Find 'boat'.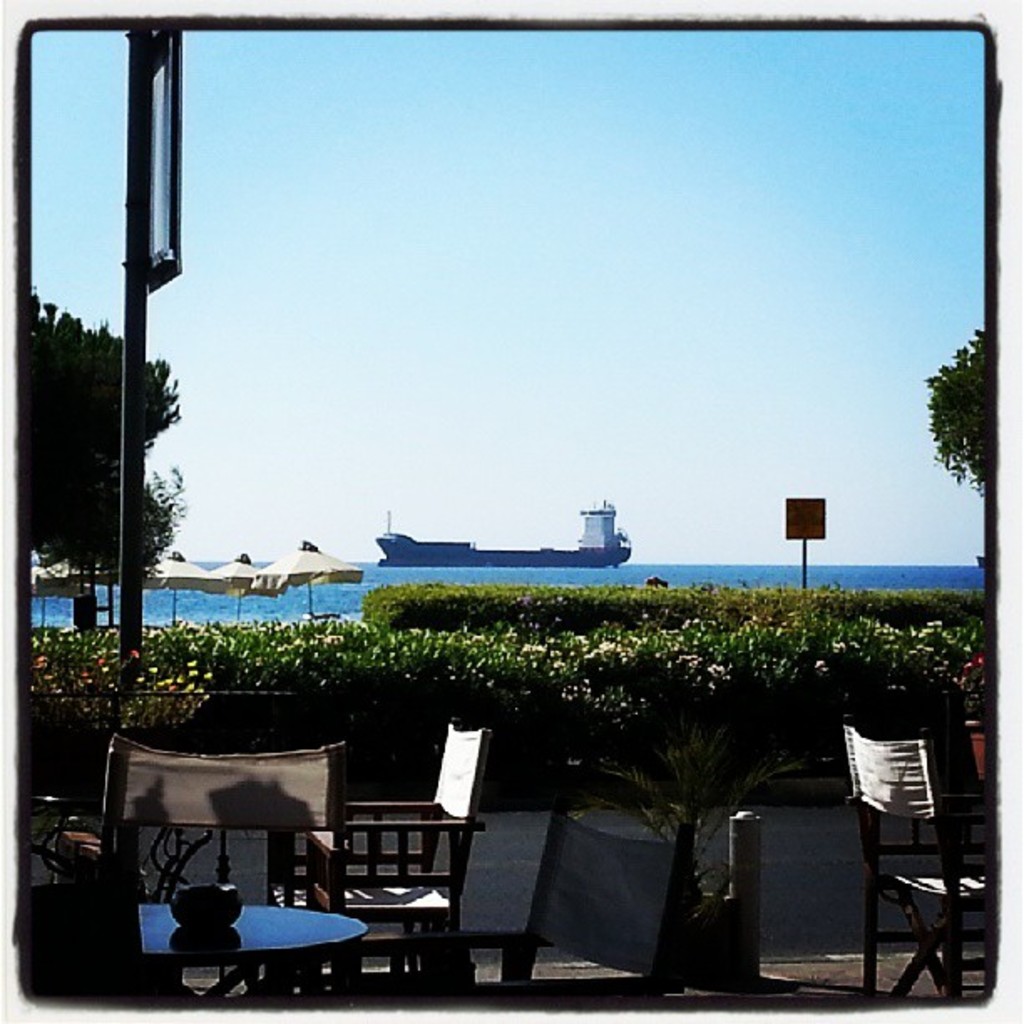
rect(378, 499, 634, 572).
